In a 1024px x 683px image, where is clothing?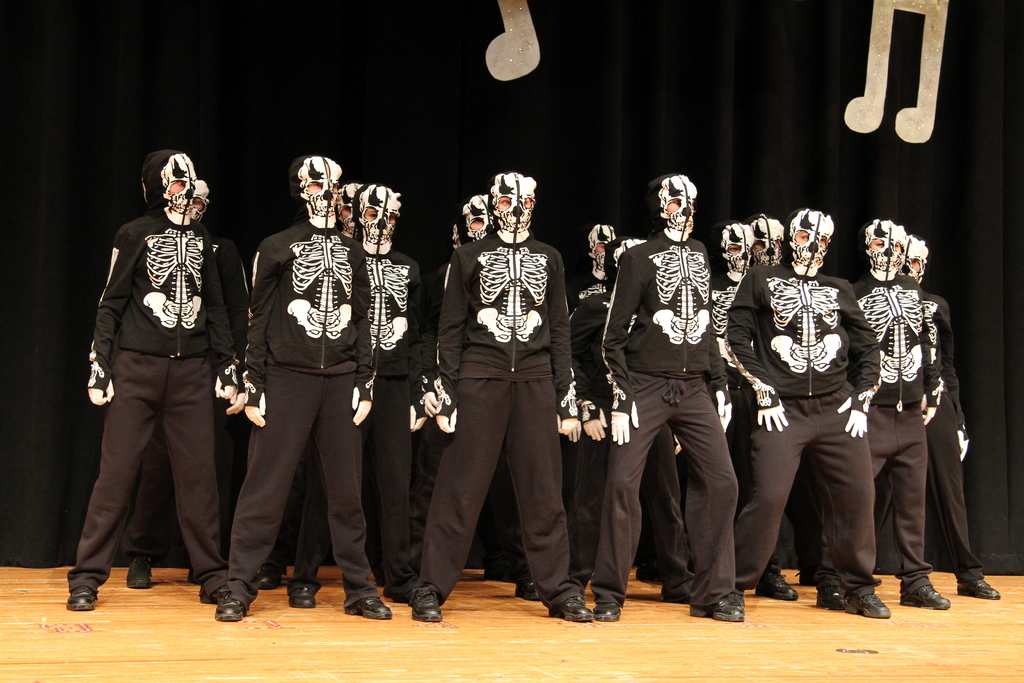
bbox=(67, 165, 237, 602).
